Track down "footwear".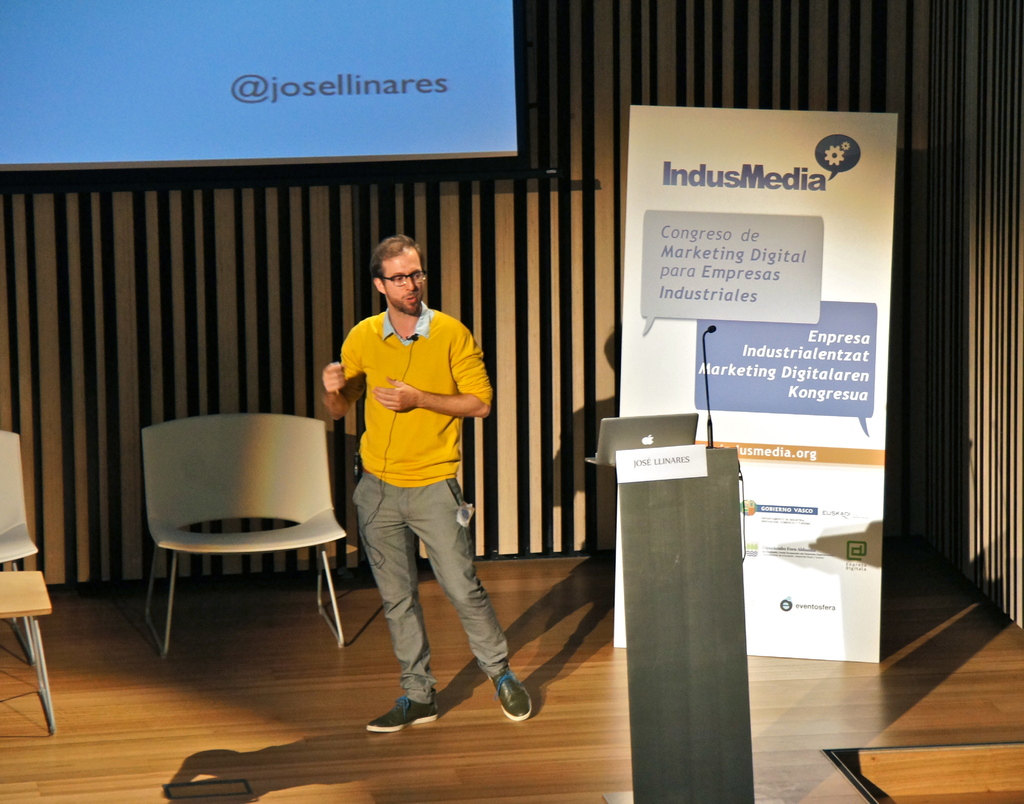
Tracked to (487, 666, 532, 724).
